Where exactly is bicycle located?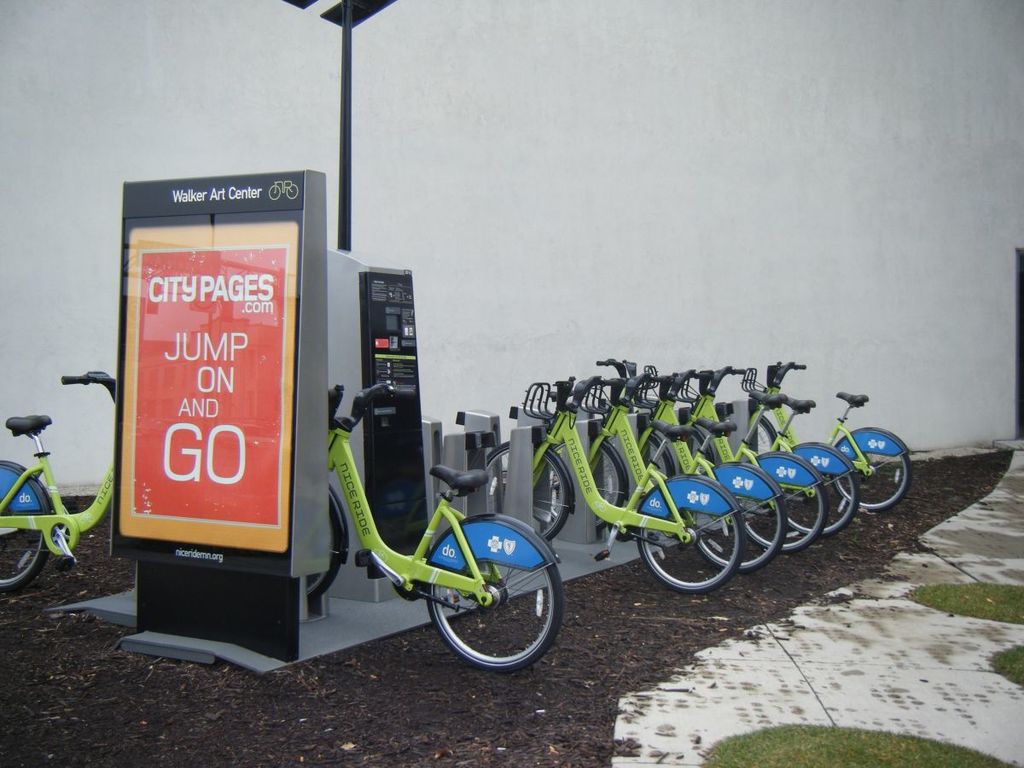
Its bounding box is Rect(305, 386, 579, 679).
